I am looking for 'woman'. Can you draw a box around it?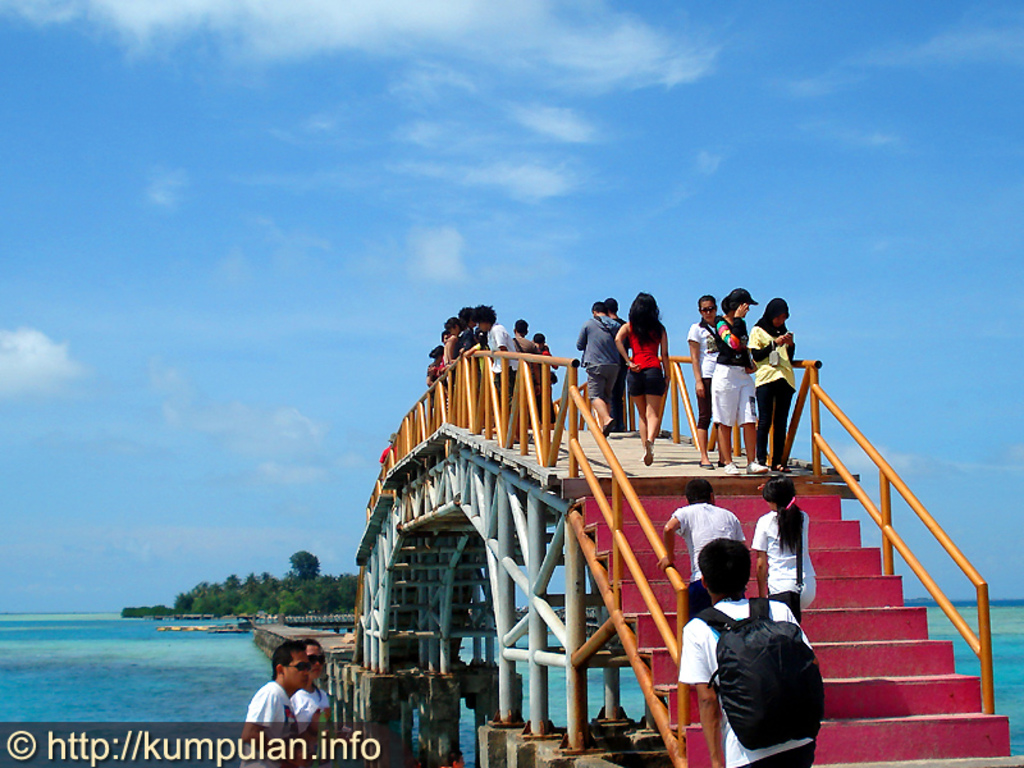
Sure, the bounding box is <region>614, 298, 669, 461</region>.
